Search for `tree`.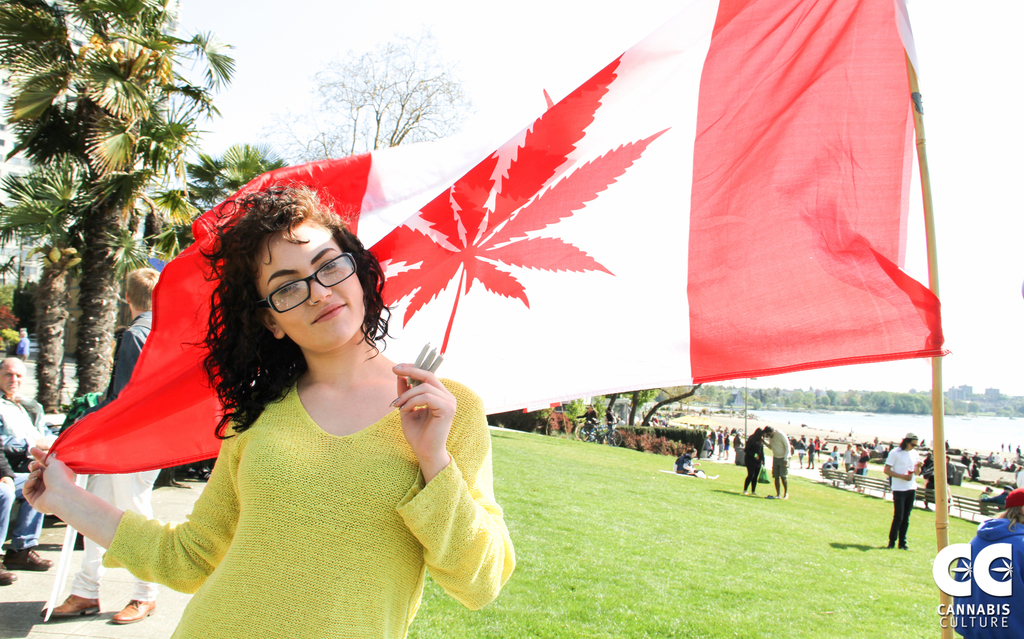
Found at select_region(1, 0, 234, 399).
